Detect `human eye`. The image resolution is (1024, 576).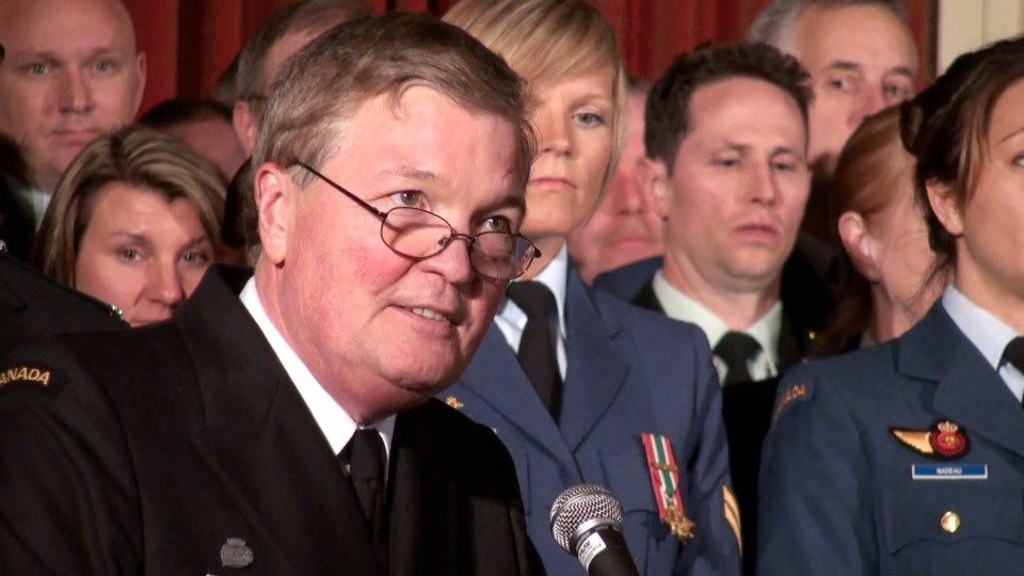
1008 144 1023 169.
